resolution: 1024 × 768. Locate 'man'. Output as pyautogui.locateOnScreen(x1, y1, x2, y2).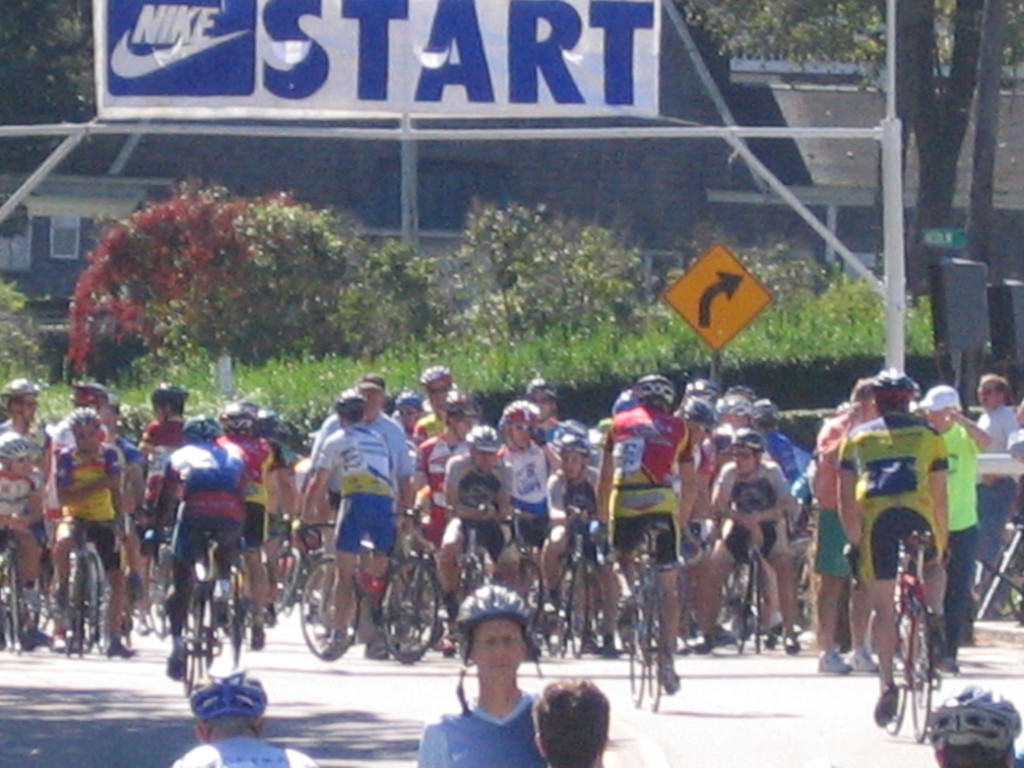
pyautogui.locateOnScreen(595, 377, 698, 588).
